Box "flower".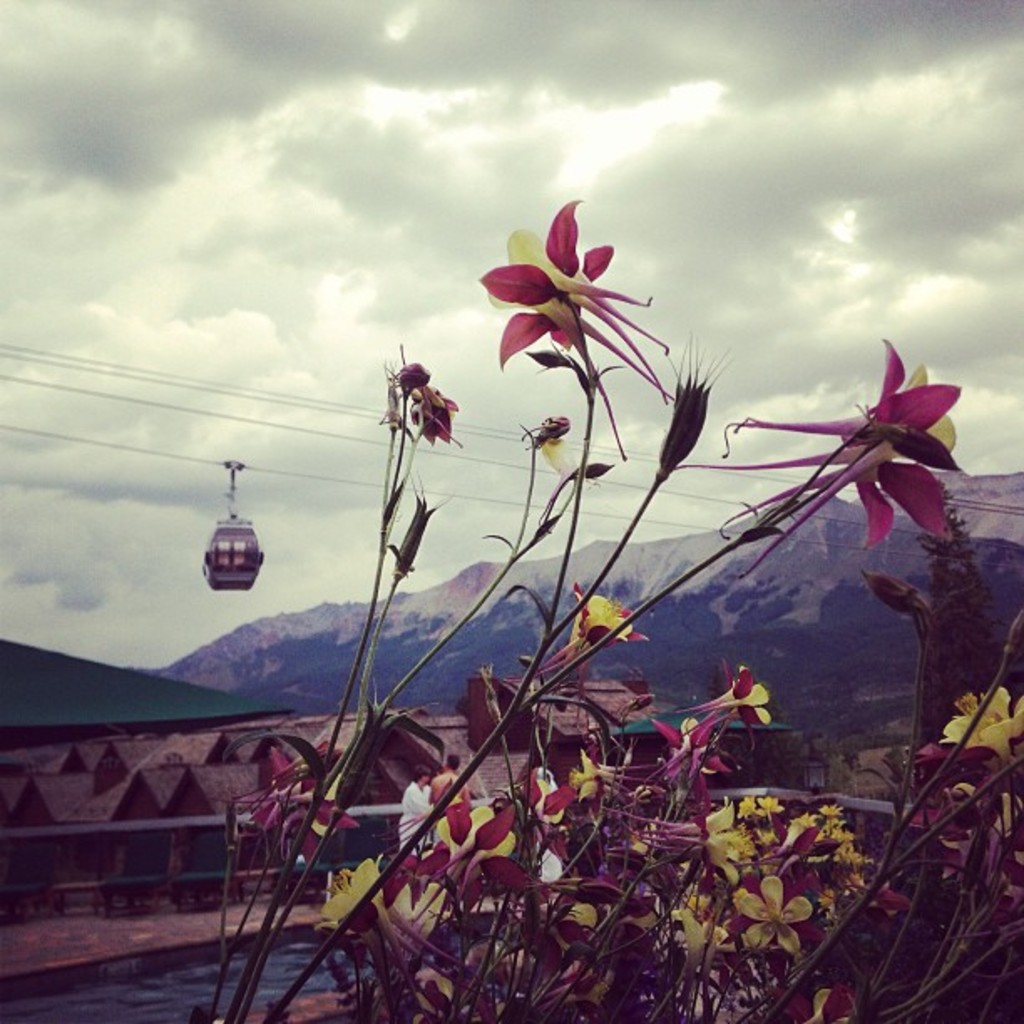
[673, 333, 967, 584].
